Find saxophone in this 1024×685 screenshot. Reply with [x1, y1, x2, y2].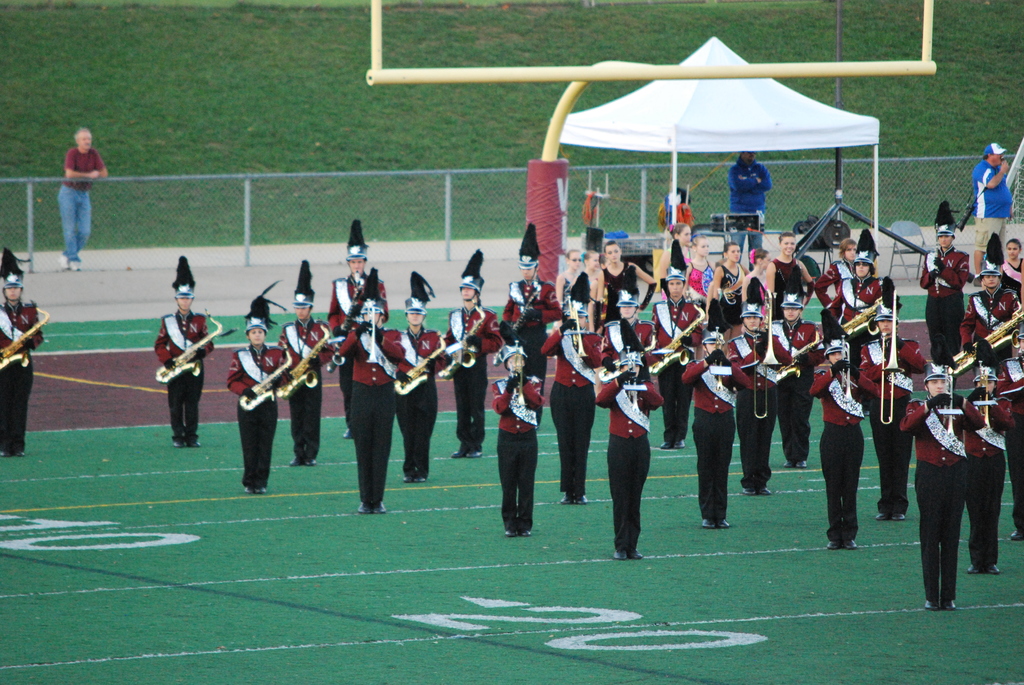
[239, 337, 292, 412].
